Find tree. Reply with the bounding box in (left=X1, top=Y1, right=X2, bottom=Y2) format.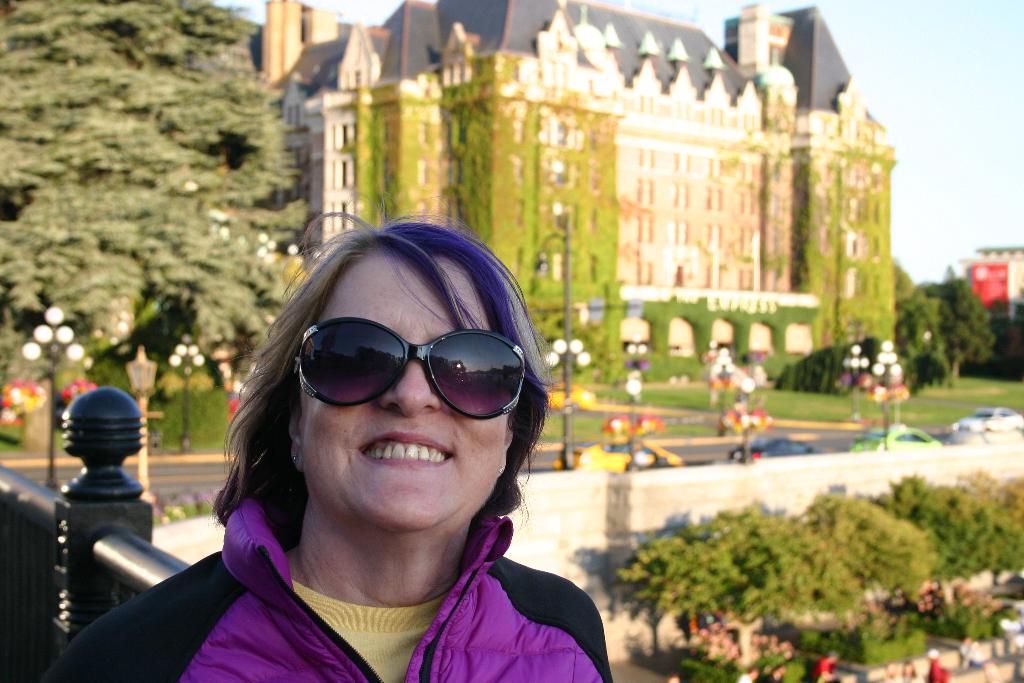
(left=893, top=282, right=948, bottom=366).
